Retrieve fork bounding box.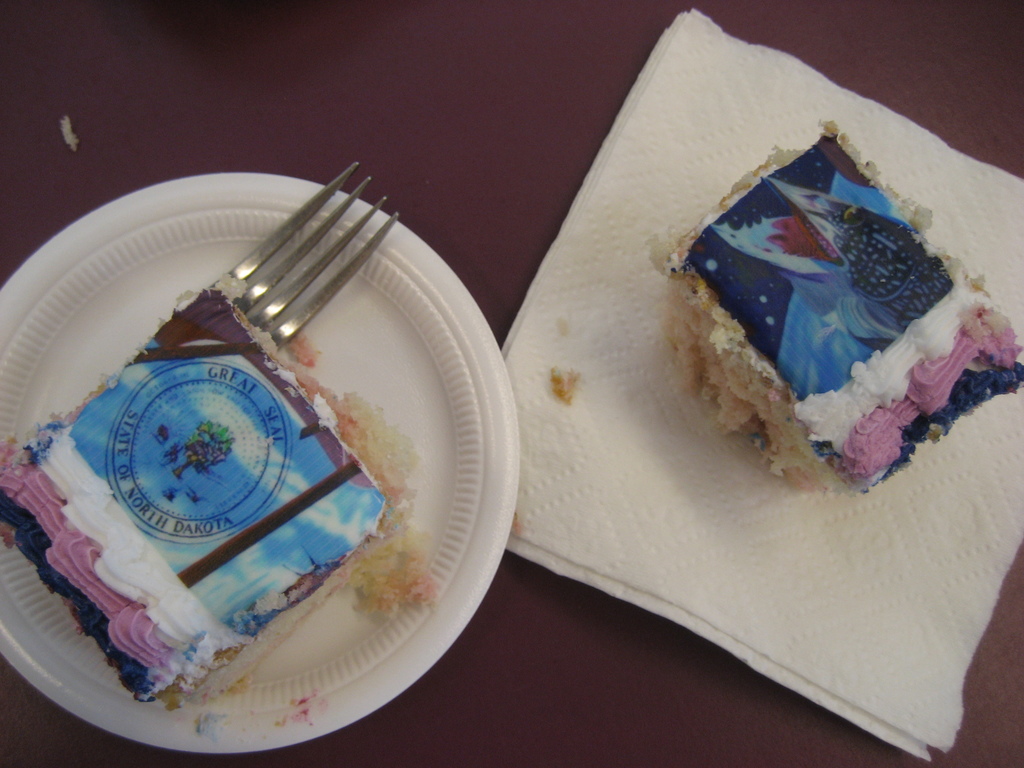
Bounding box: {"x1": 202, "y1": 156, "x2": 399, "y2": 348}.
